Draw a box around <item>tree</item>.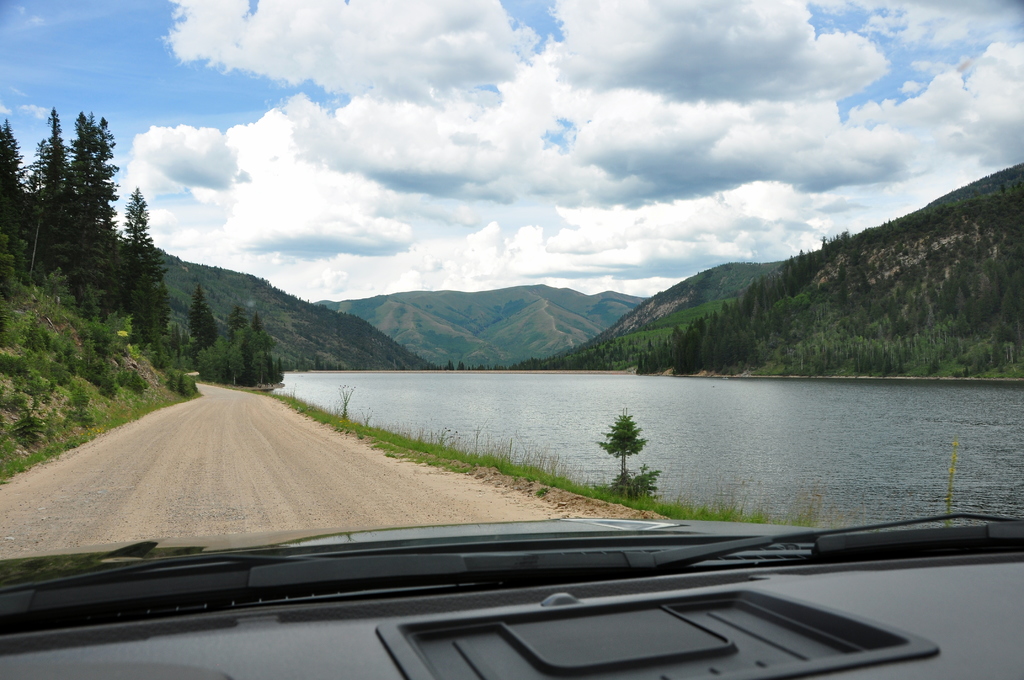
<box>216,306,244,377</box>.
